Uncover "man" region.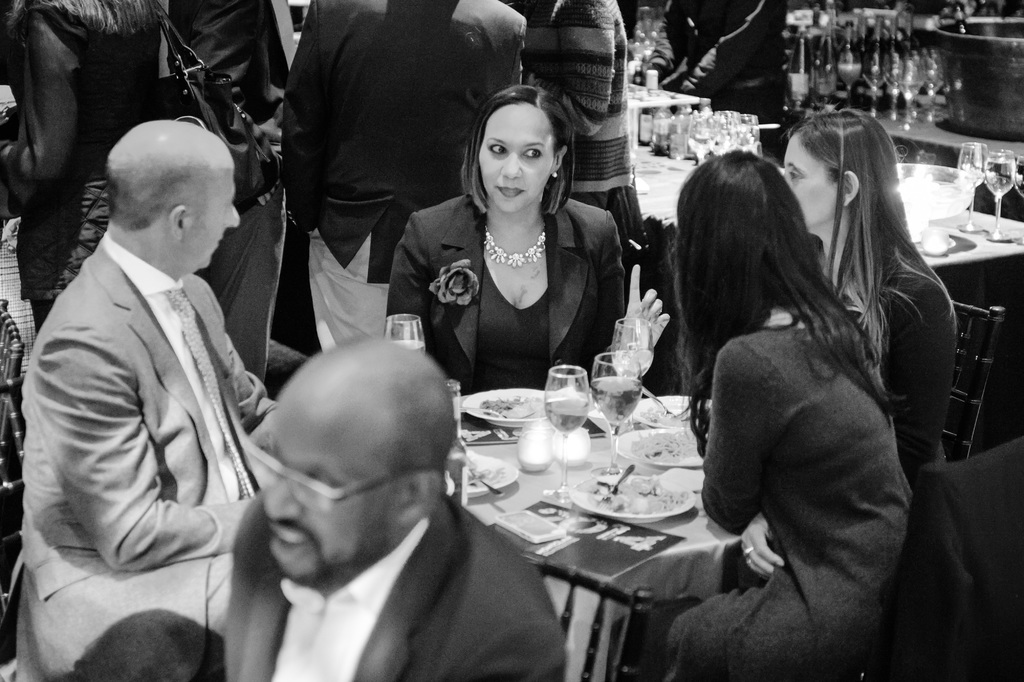
Uncovered: 529, 0, 657, 305.
